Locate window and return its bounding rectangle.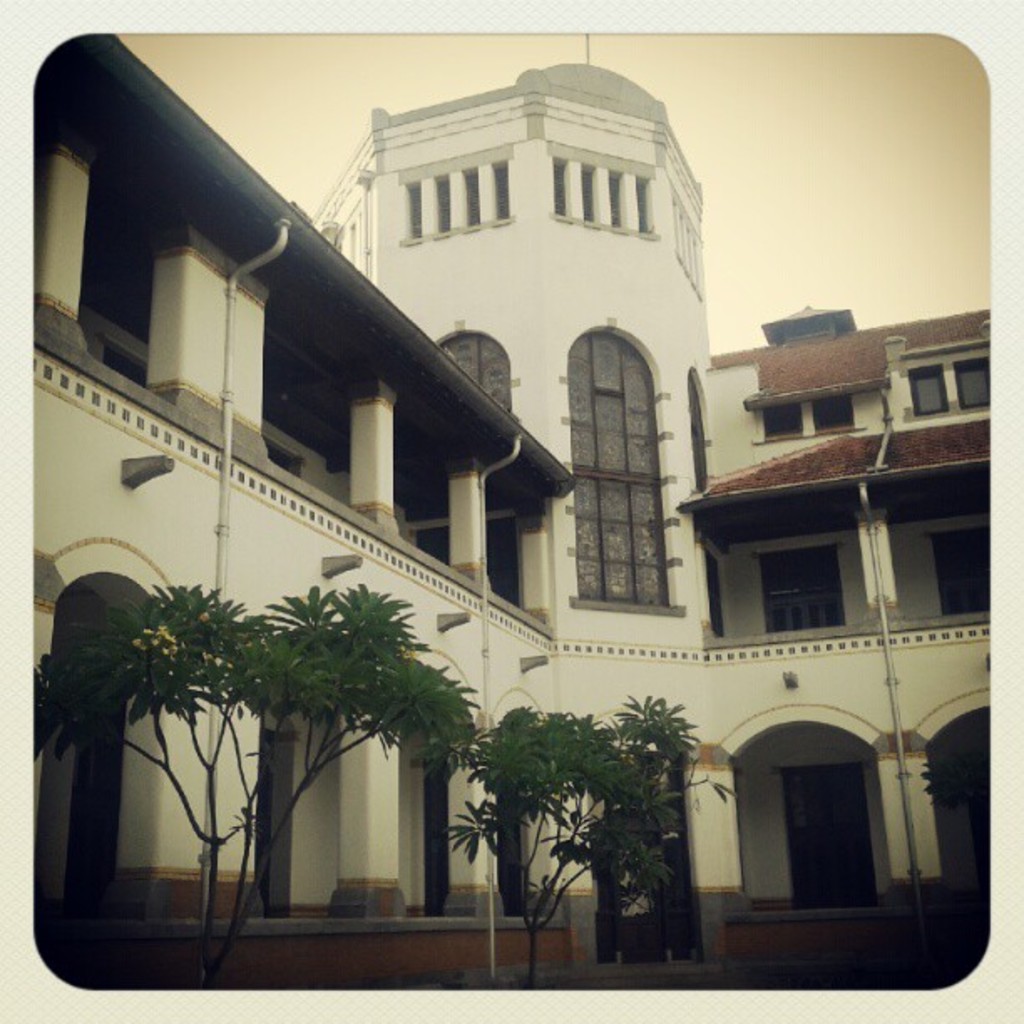
952/353/999/405.
